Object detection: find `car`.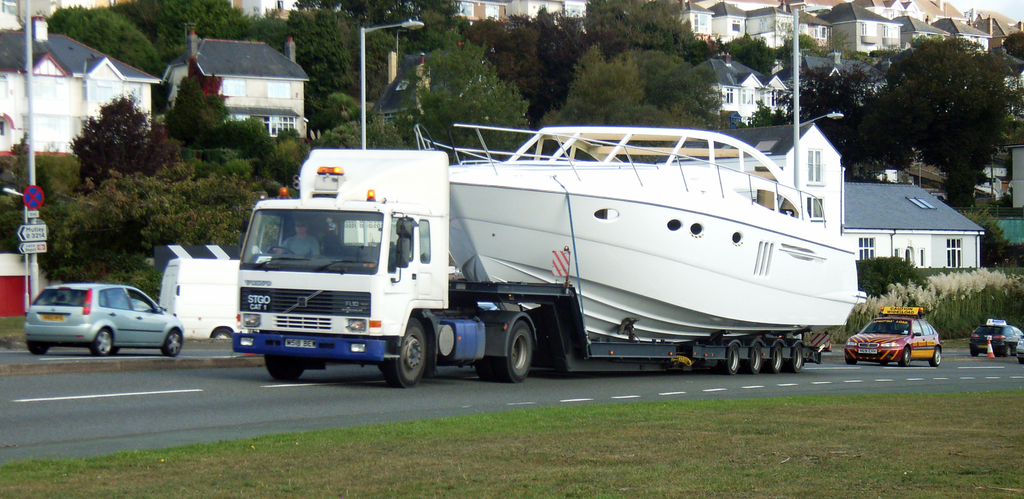
(left=25, top=283, right=184, bottom=357).
